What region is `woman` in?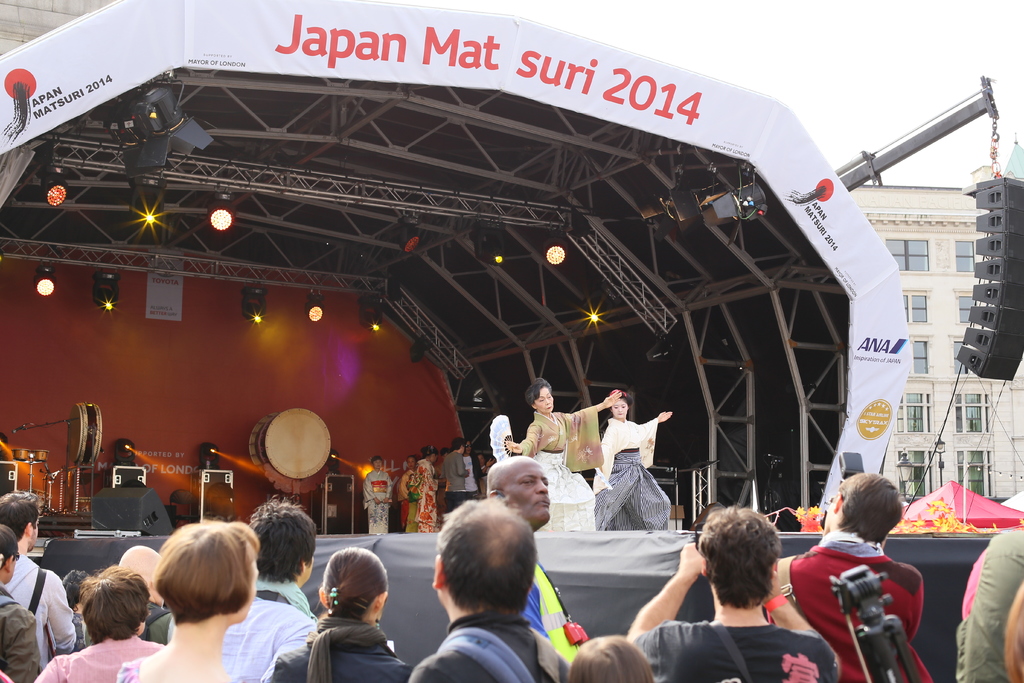
Rect(413, 444, 447, 536).
